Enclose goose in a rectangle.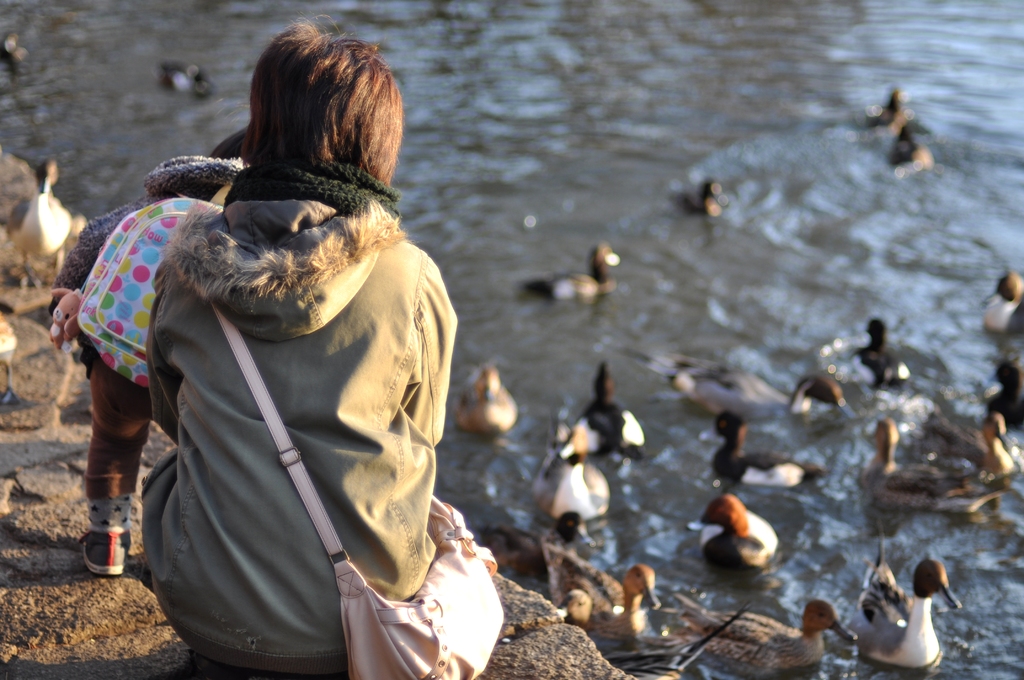
(x1=682, y1=593, x2=860, y2=679).
